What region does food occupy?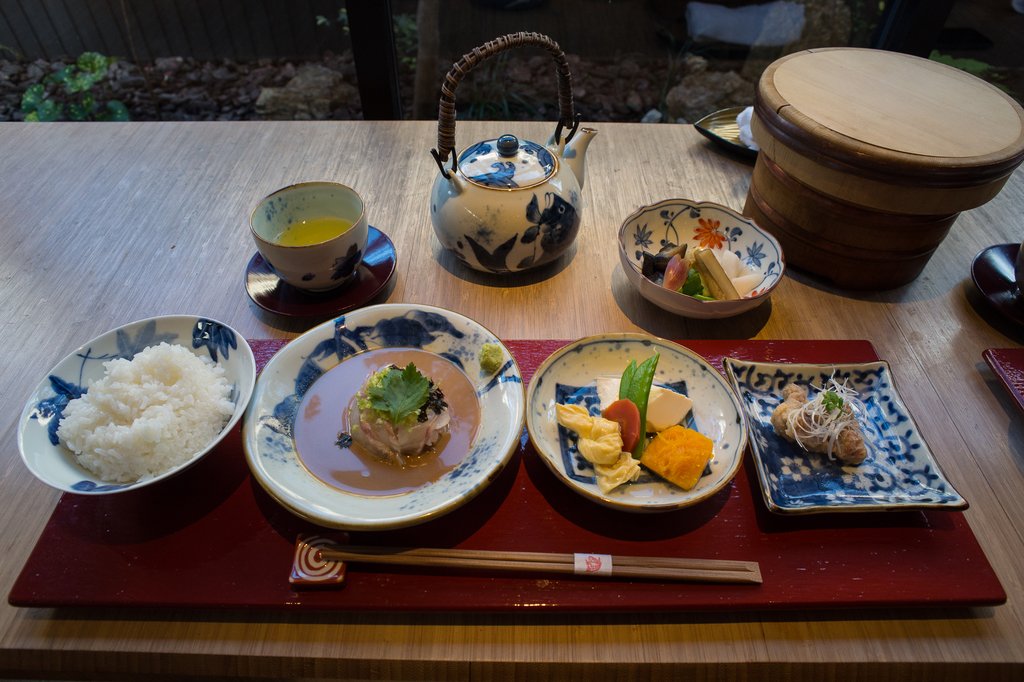
rect(564, 354, 719, 493).
